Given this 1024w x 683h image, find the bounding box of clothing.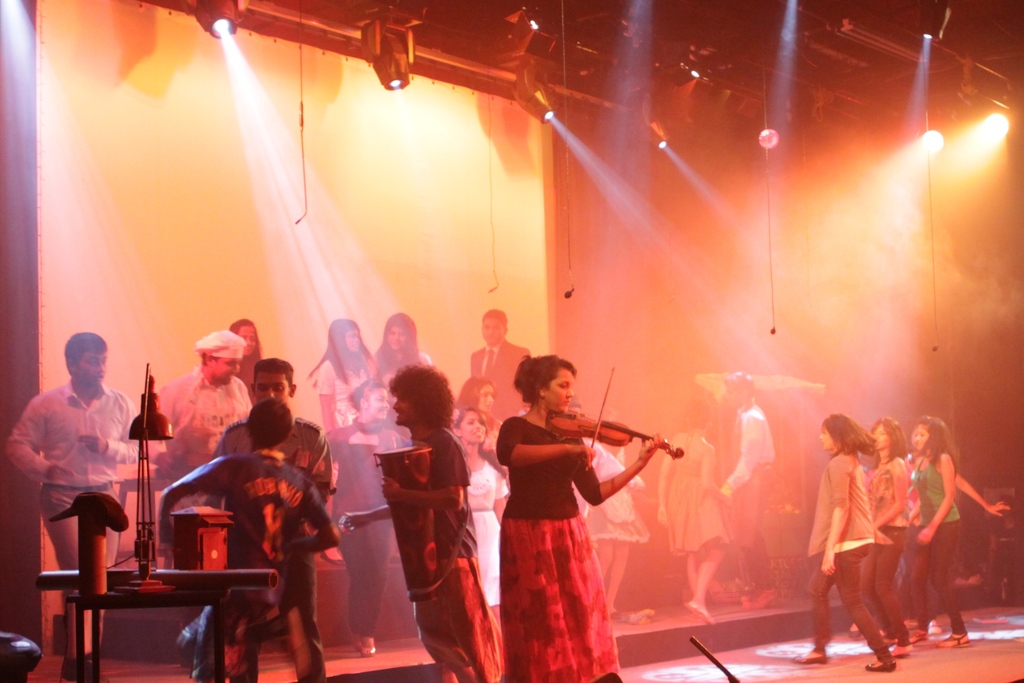
locate(489, 395, 646, 650).
